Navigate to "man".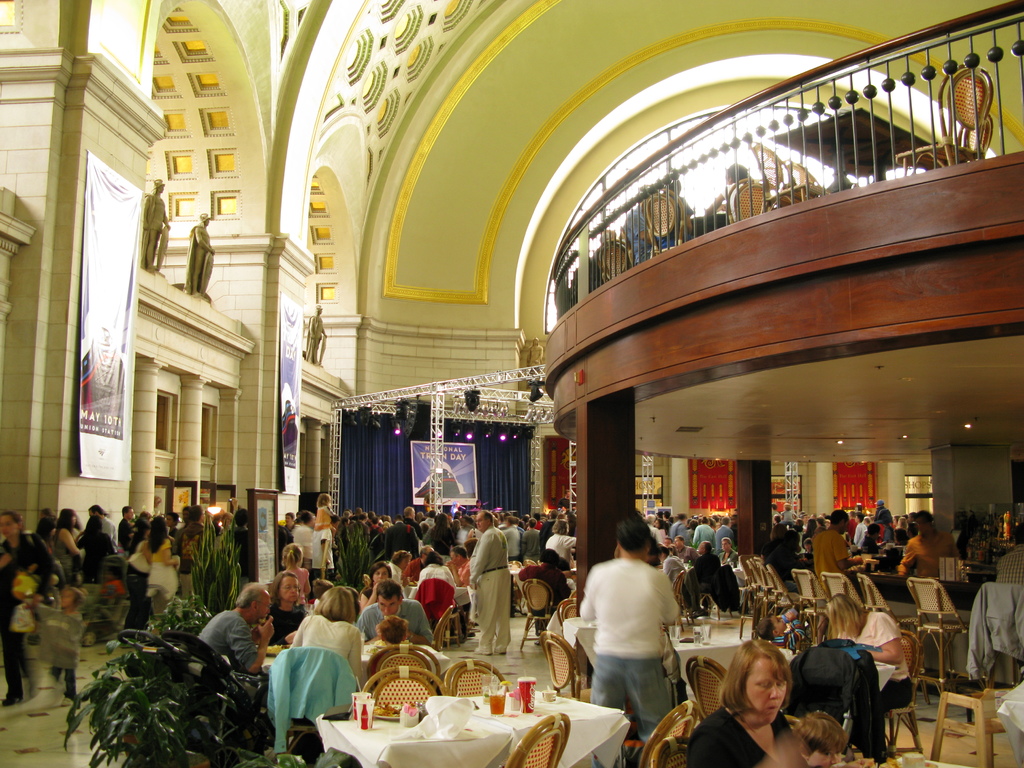
Navigation target: {"left": 543, "top": 518, "right": 579, "bottom": 568}.
